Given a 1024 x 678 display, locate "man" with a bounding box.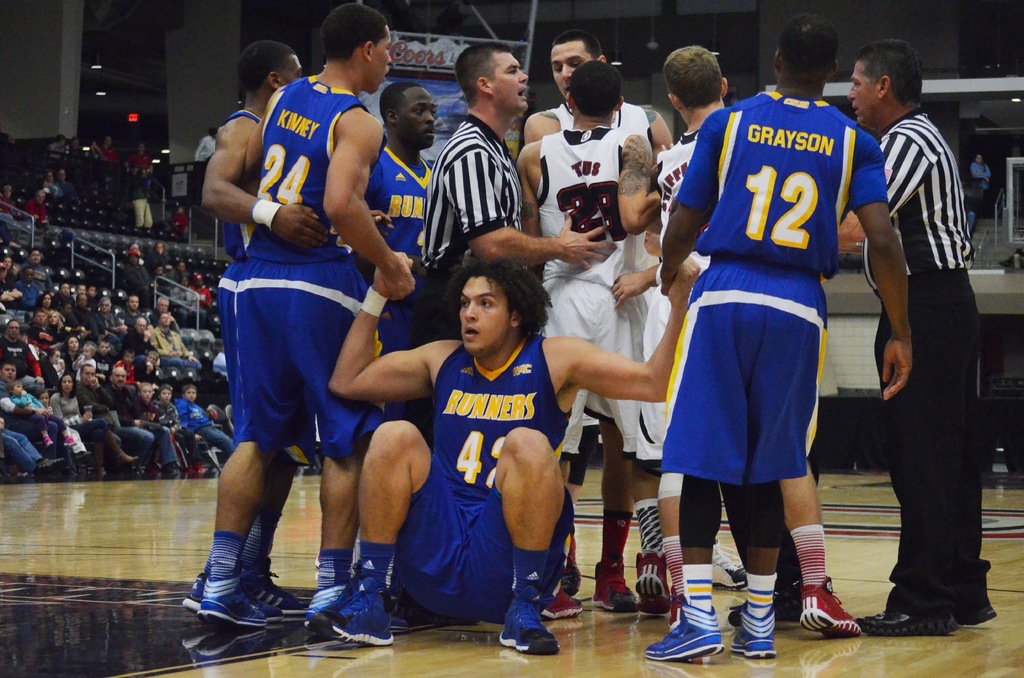
Located: 639, 13, 920, 660.
